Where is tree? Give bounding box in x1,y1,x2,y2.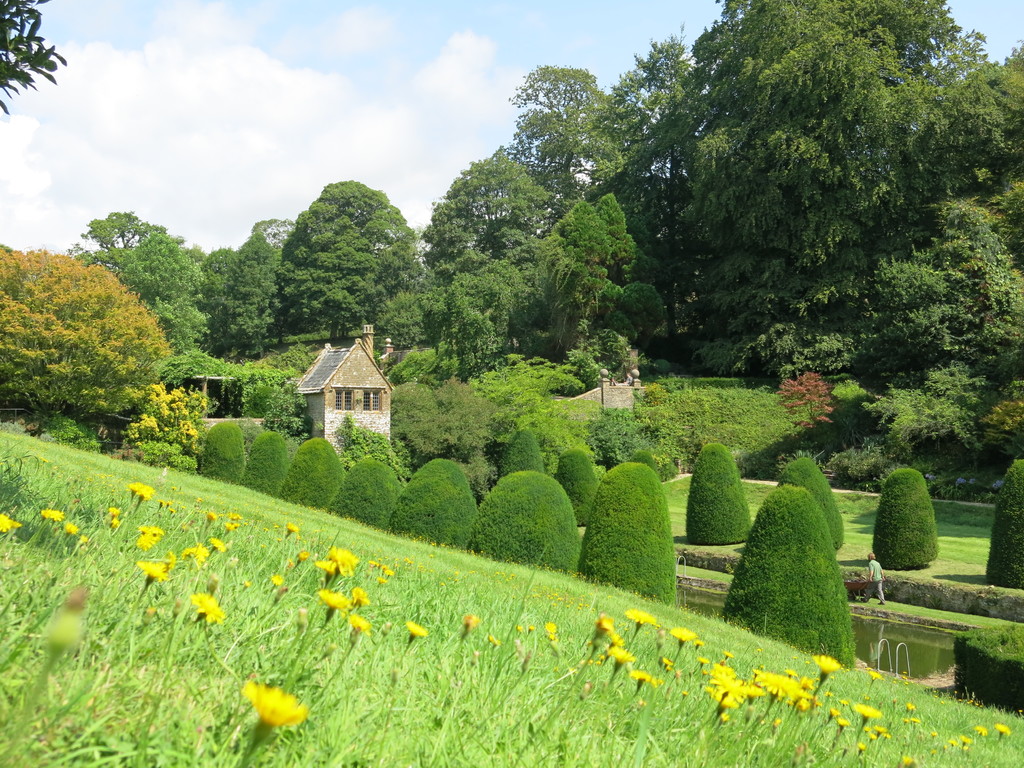
71,210,154,251.
